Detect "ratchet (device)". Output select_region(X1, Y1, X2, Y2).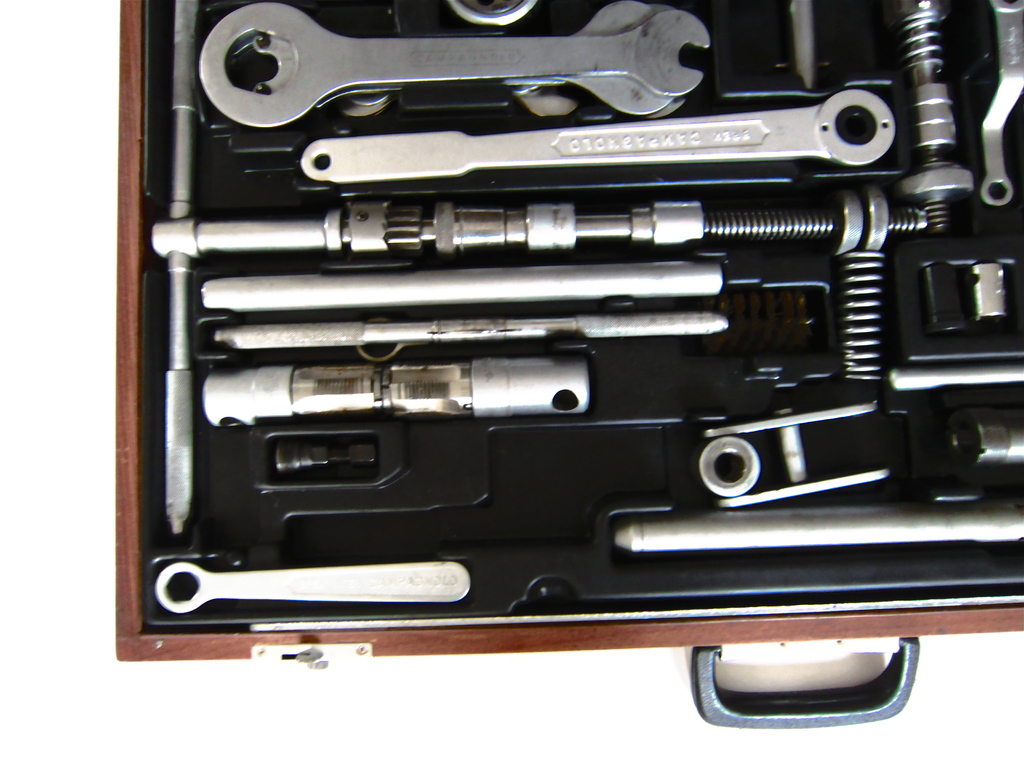
select_region(975, 424, 1023, 471).
